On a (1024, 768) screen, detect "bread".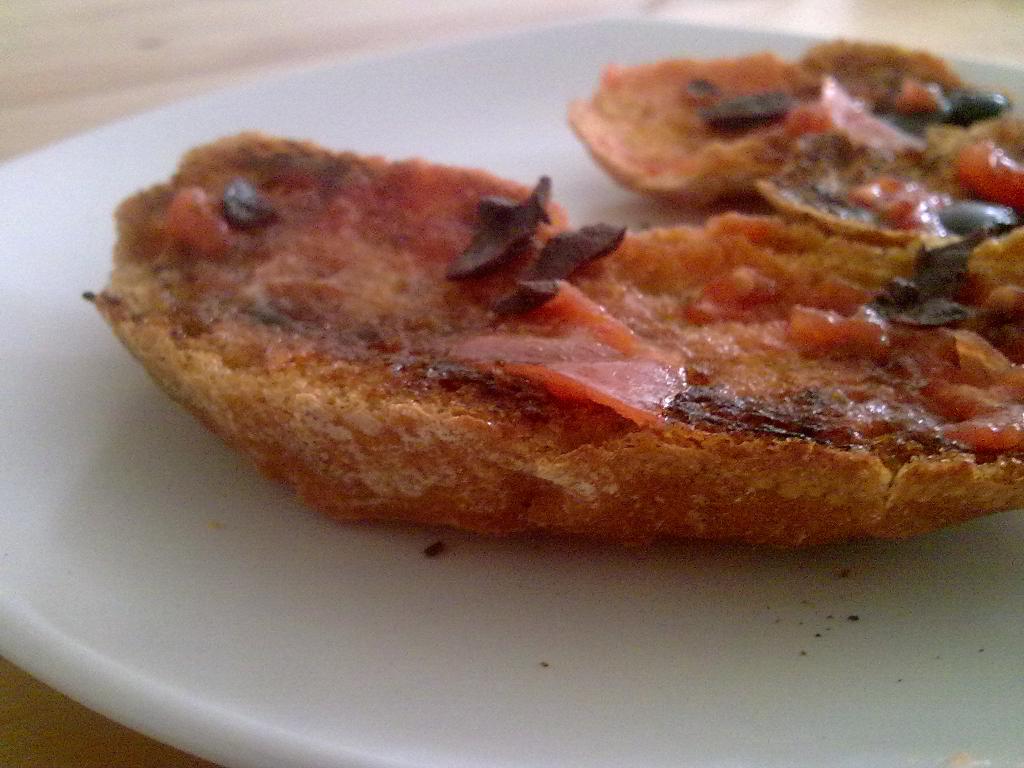
76:130:1023:518.
